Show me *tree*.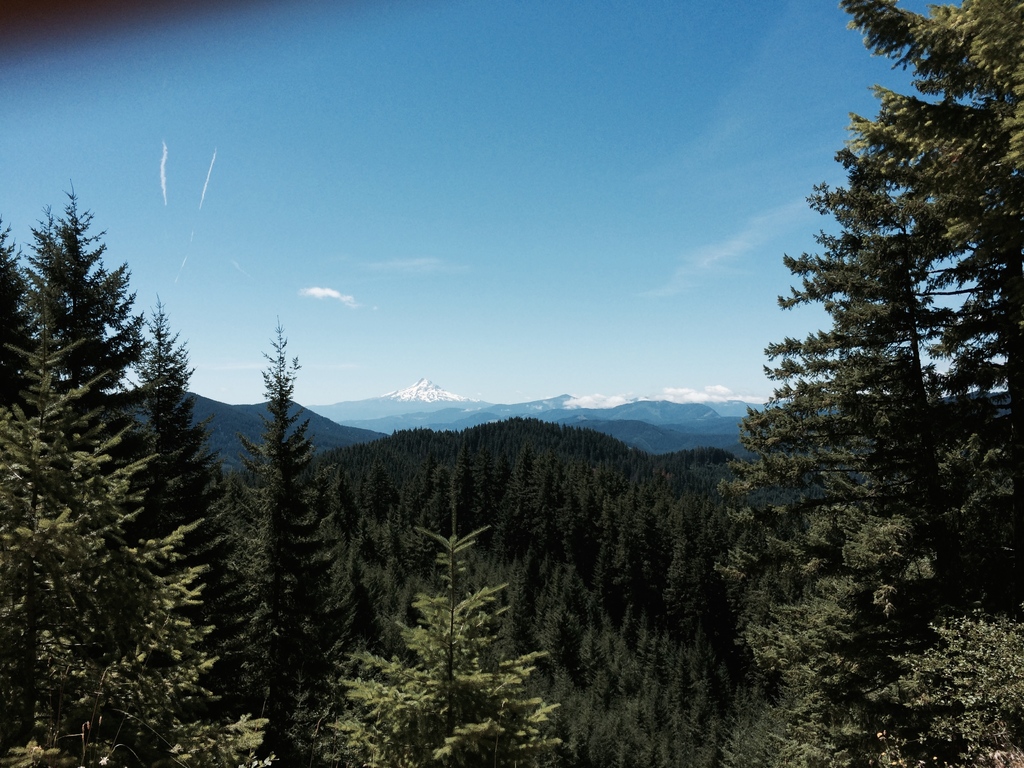
*tree* is here: select_region(842, 0, 1023, 259).
